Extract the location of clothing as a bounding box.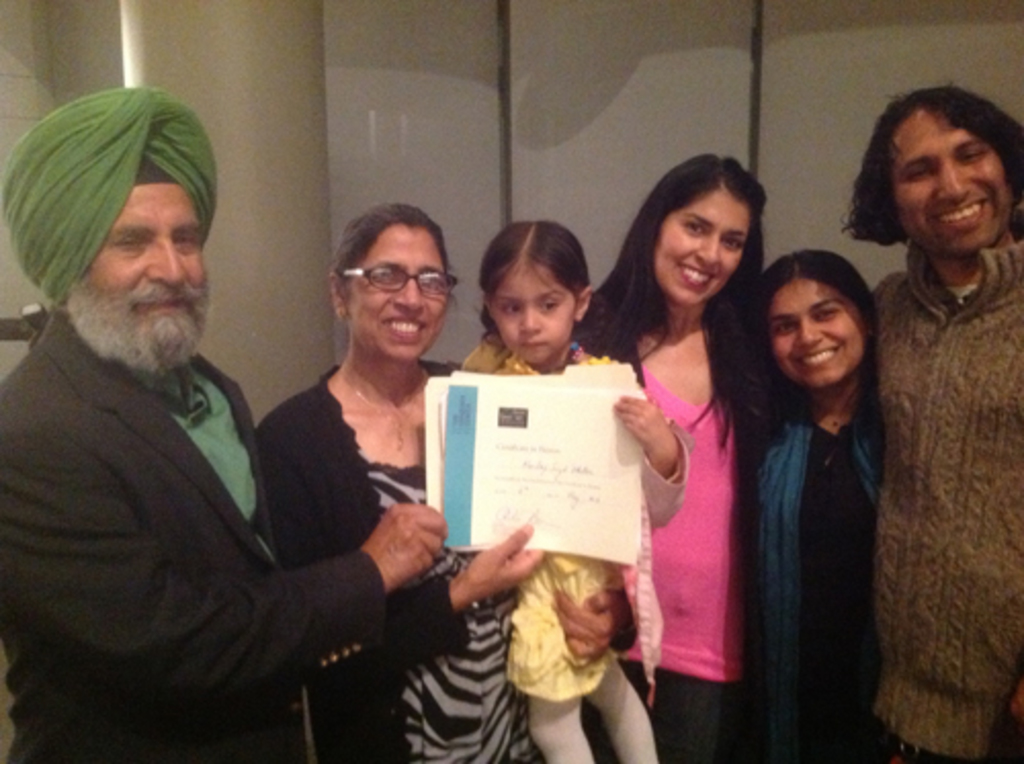
(459, 332, 692, 703).
